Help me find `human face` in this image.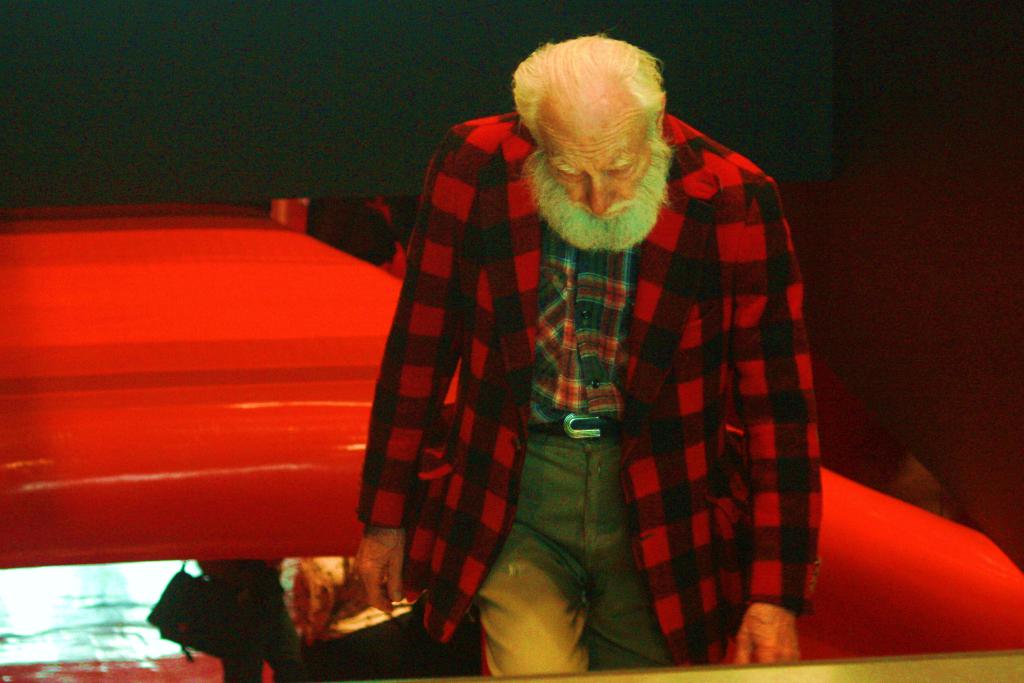
Found it: 540, 92, 650, 214.
